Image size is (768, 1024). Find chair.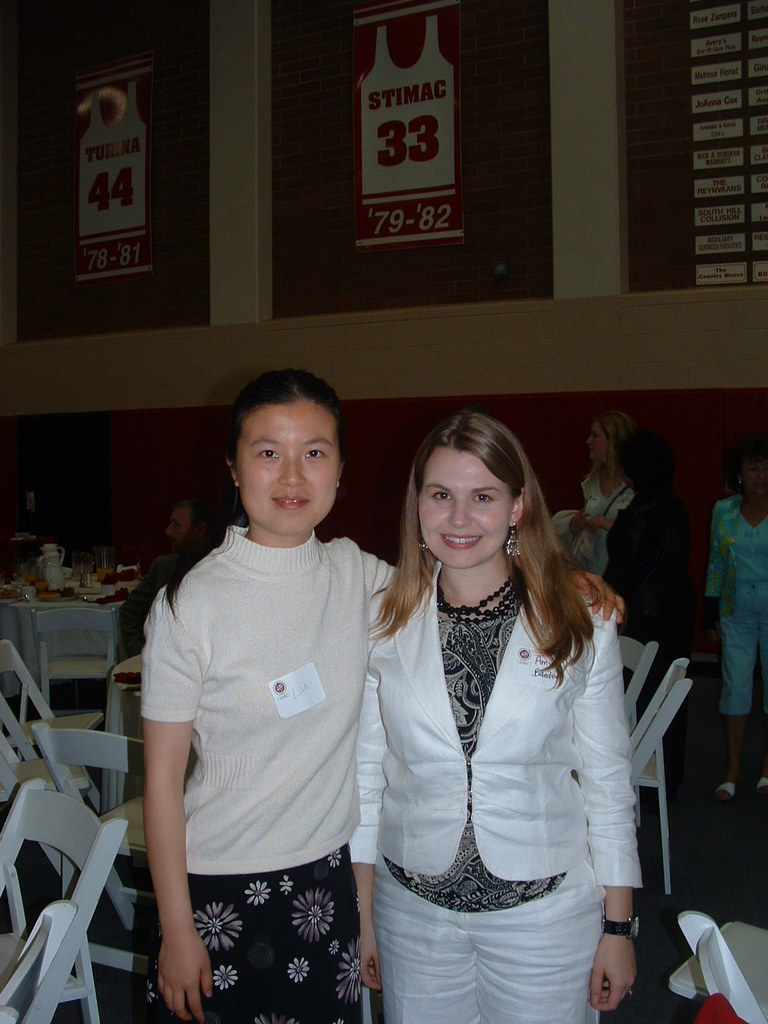
locate(625, 631, 654, 722).
